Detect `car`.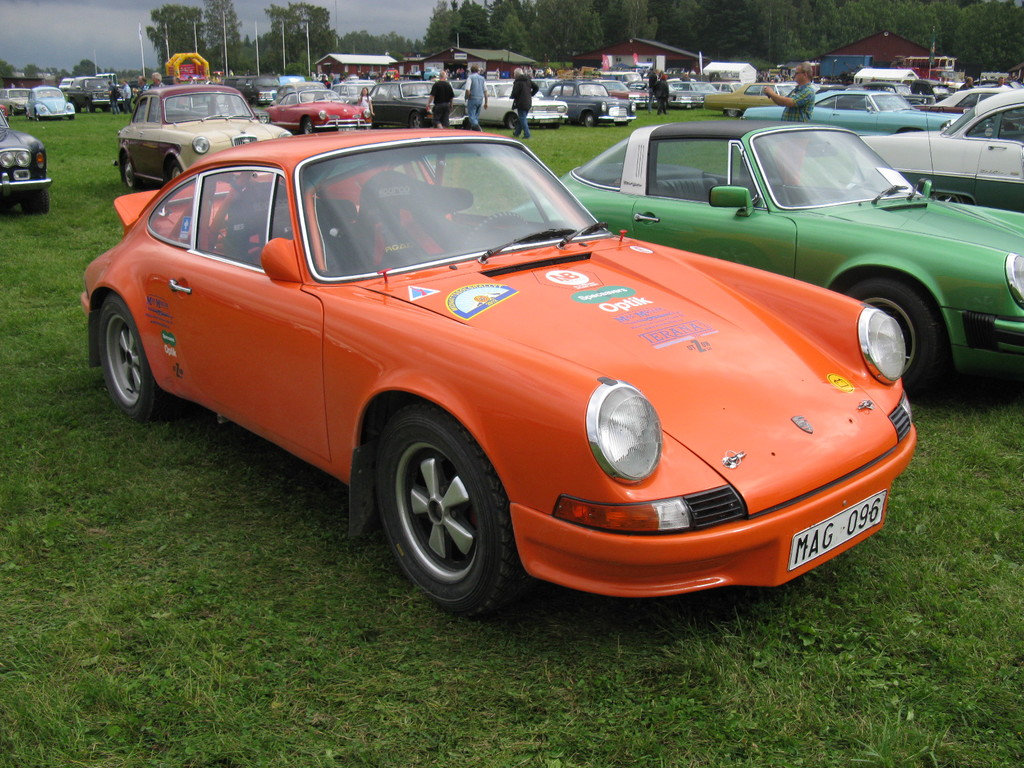
Detected at 0:115:54:205.
